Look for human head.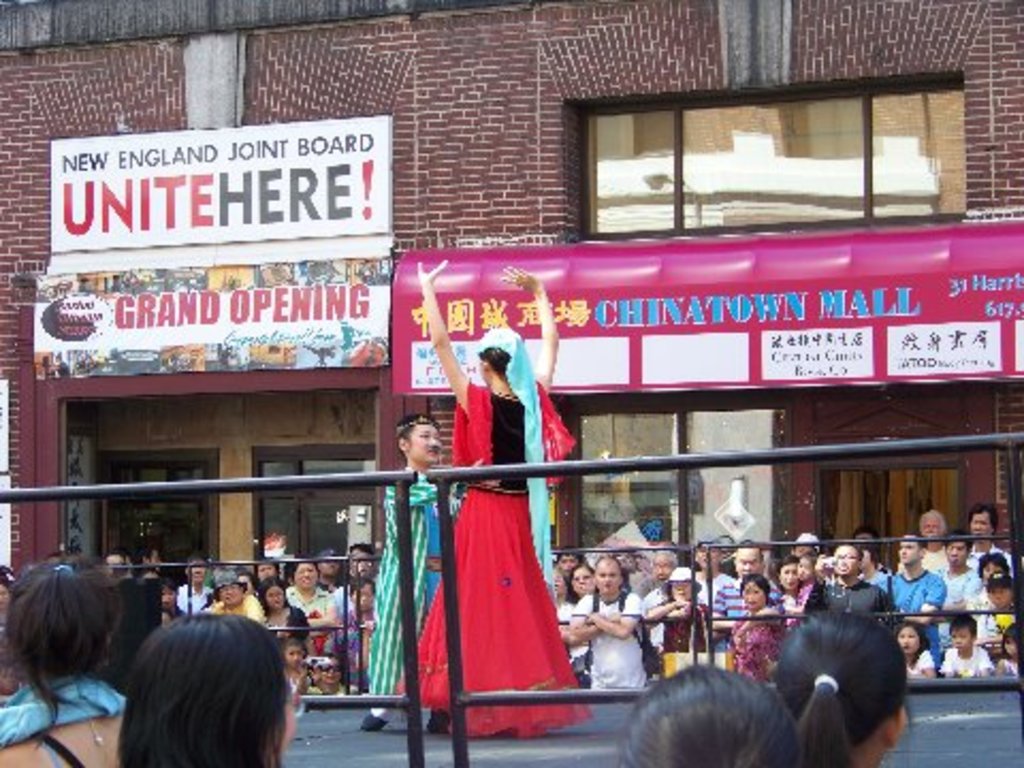
Found: crop(832, 542, 858, 576).
